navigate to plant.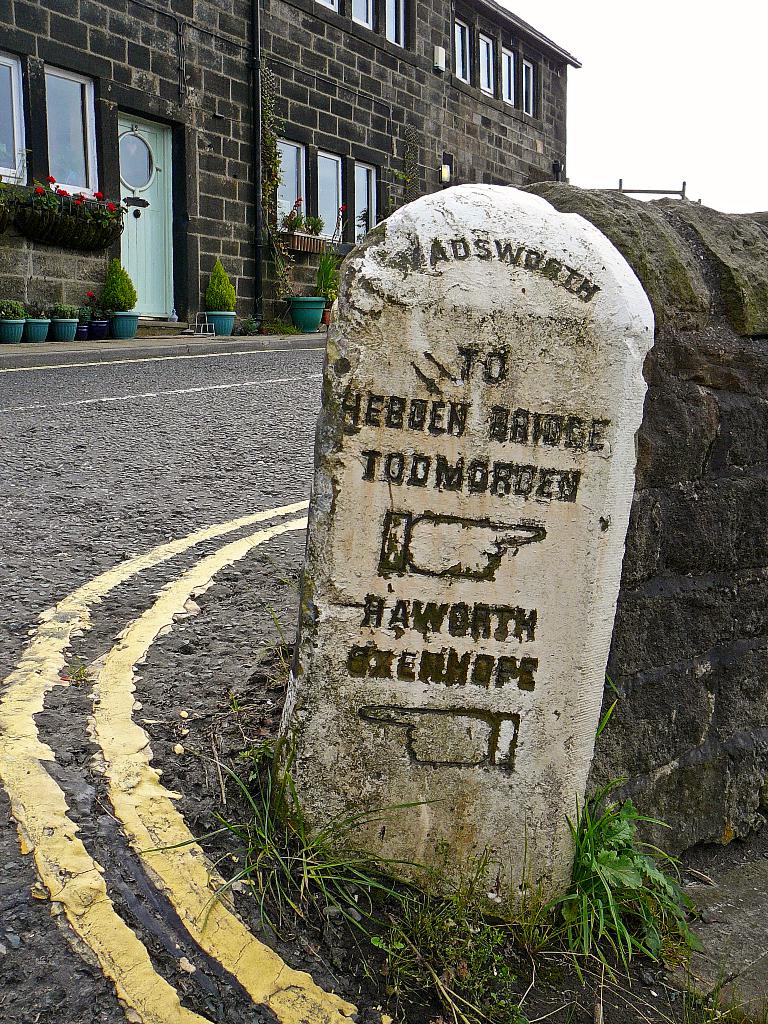
Navigation target: bbox=[100, 256, 138, 312].
